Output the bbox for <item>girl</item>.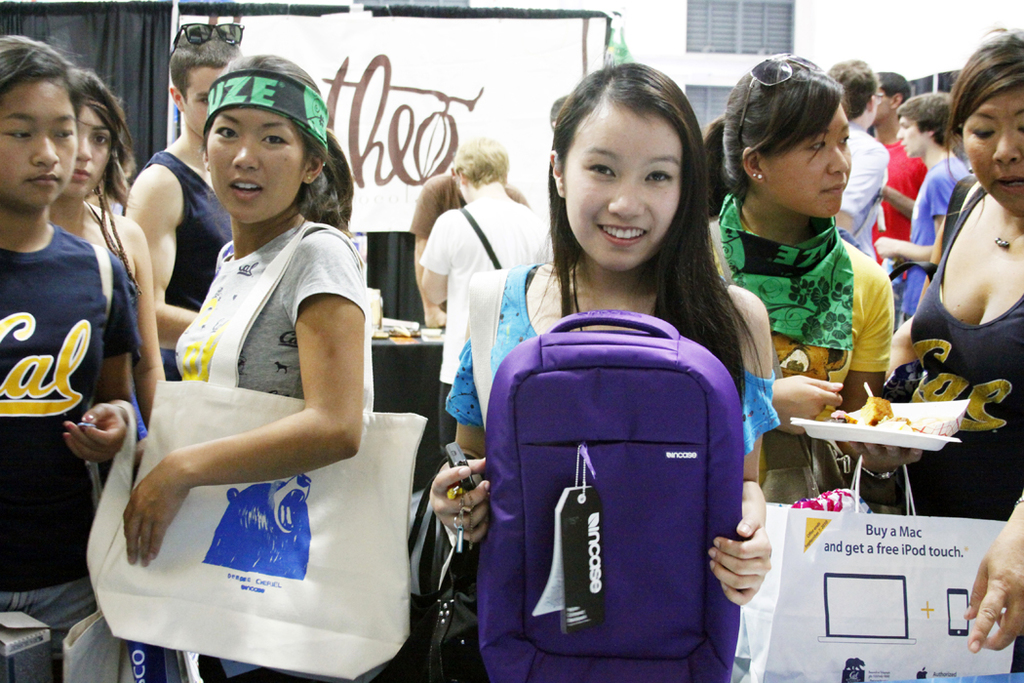
l=431, t=63, r=771, b=604.
